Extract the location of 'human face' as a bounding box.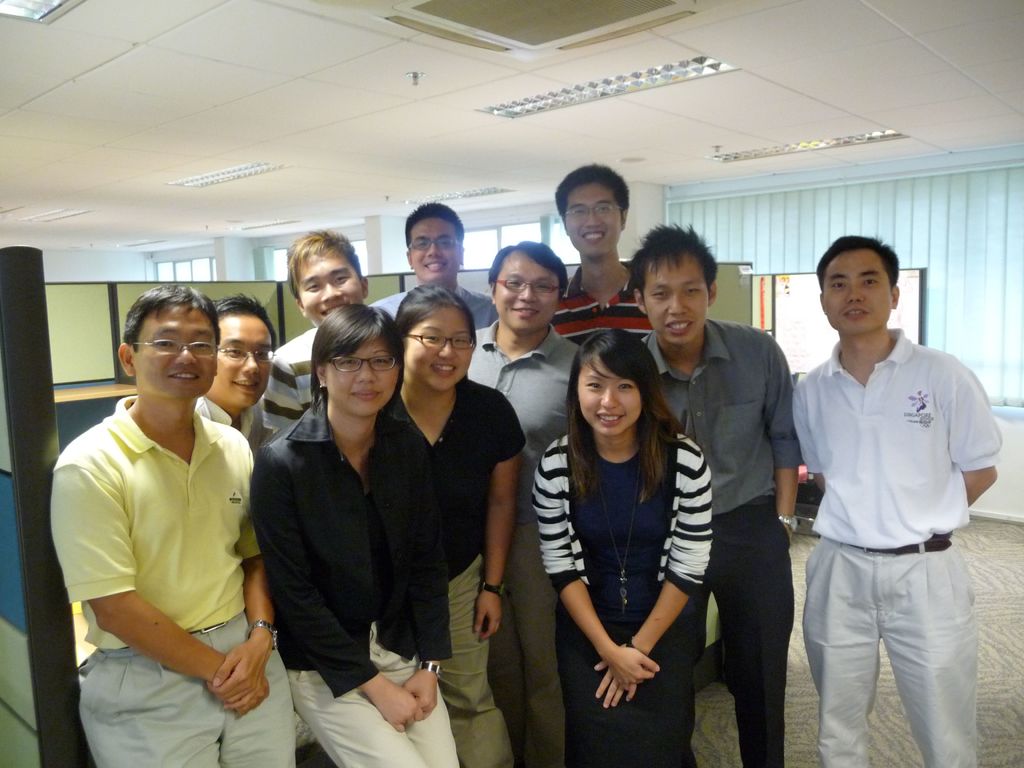
822 253 892 336.
